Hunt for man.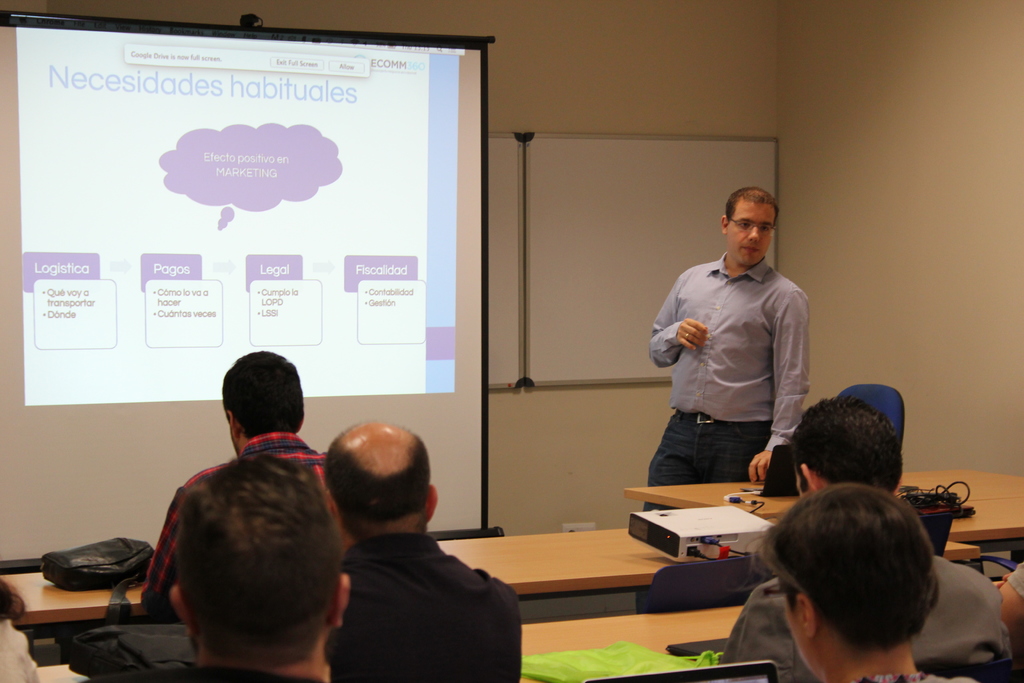
Hunted down at [139,350,357,623].
